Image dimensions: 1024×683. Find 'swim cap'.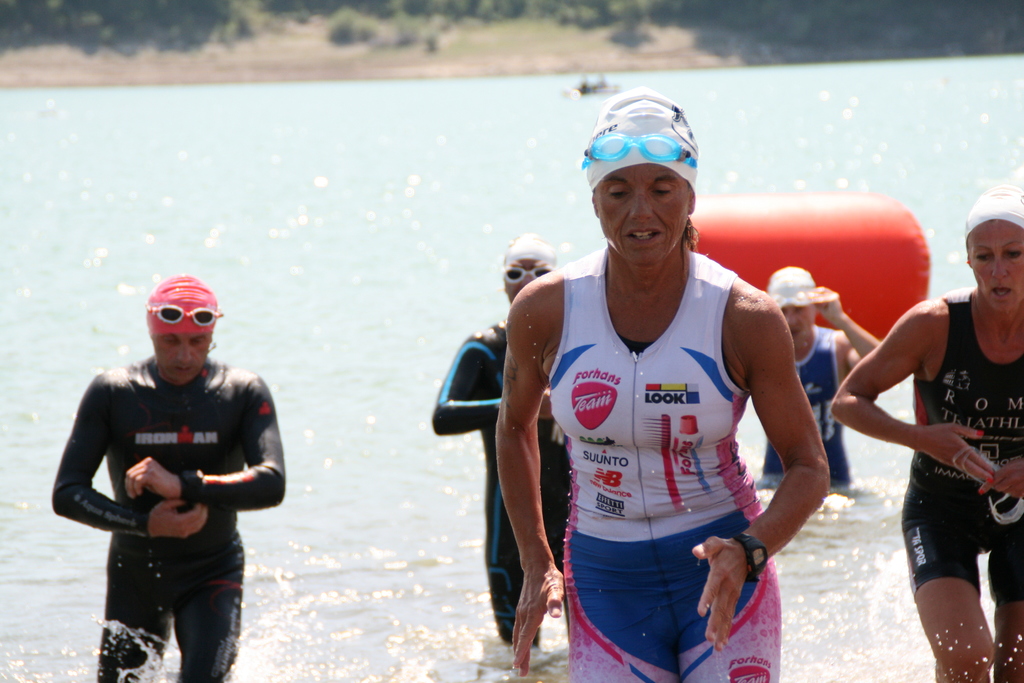
BBox(588, 81, 694, 185).
